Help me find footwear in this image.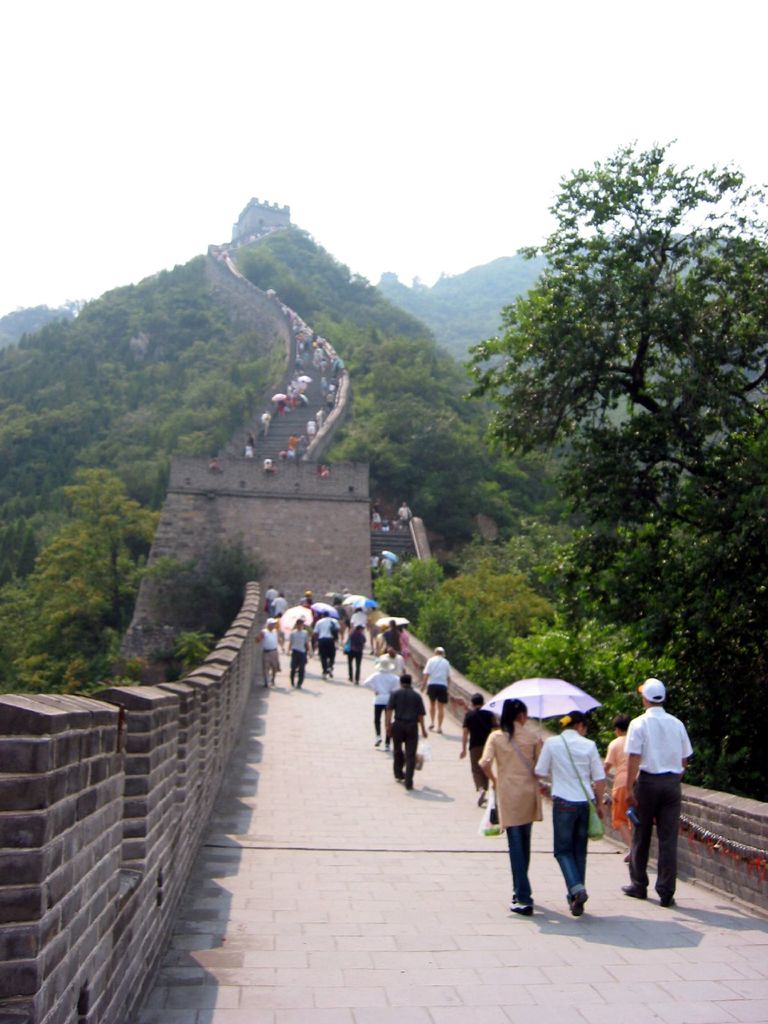
Found it: box(620, 884, 646, 900).
